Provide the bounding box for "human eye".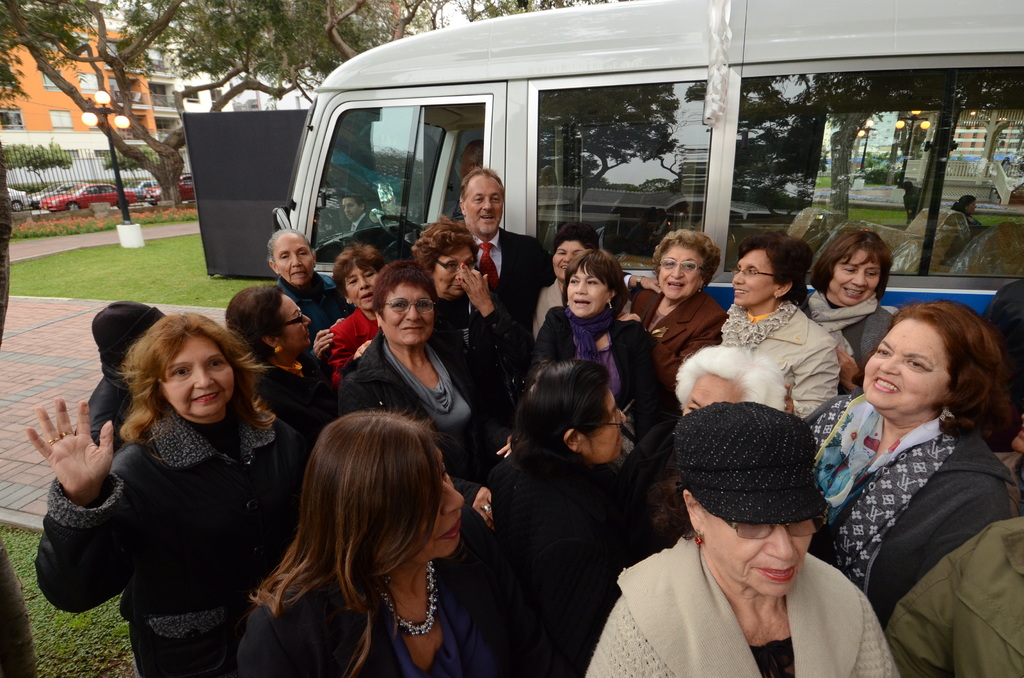
x1=416 y1=301 x2=429 y2=309.
